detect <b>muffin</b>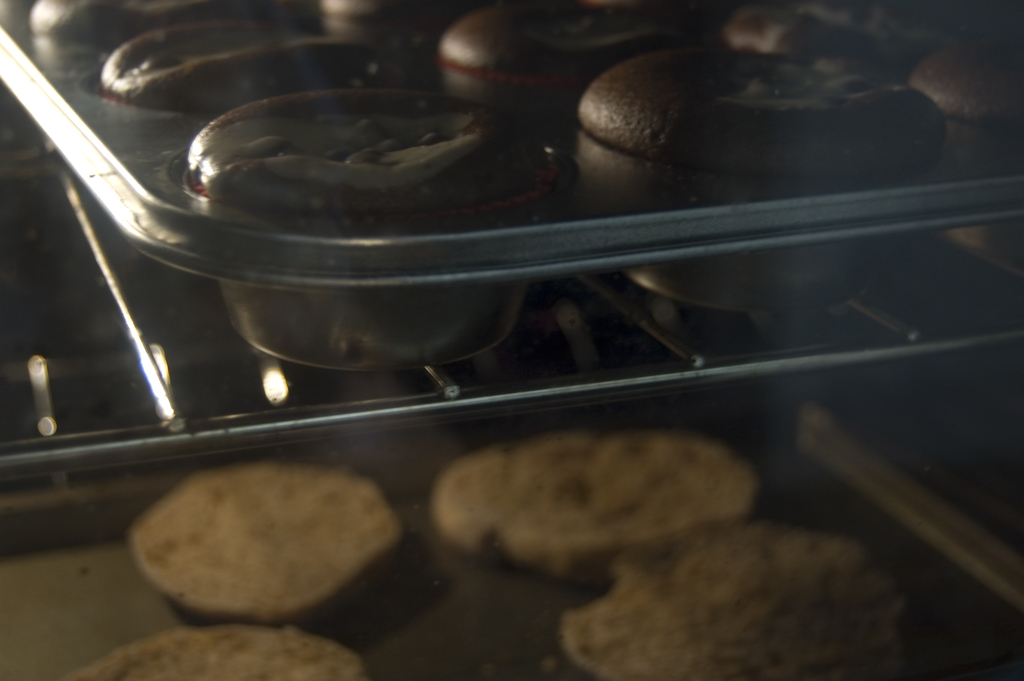
box=[578, 37, 945, 314]
